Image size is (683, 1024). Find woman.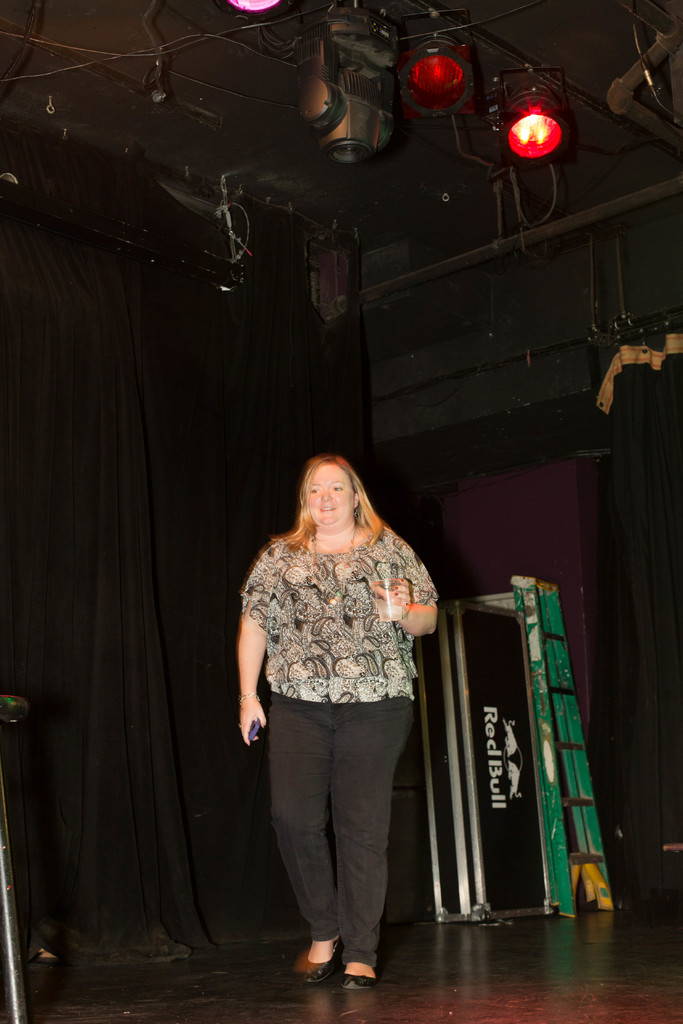
227 433 438 998.
